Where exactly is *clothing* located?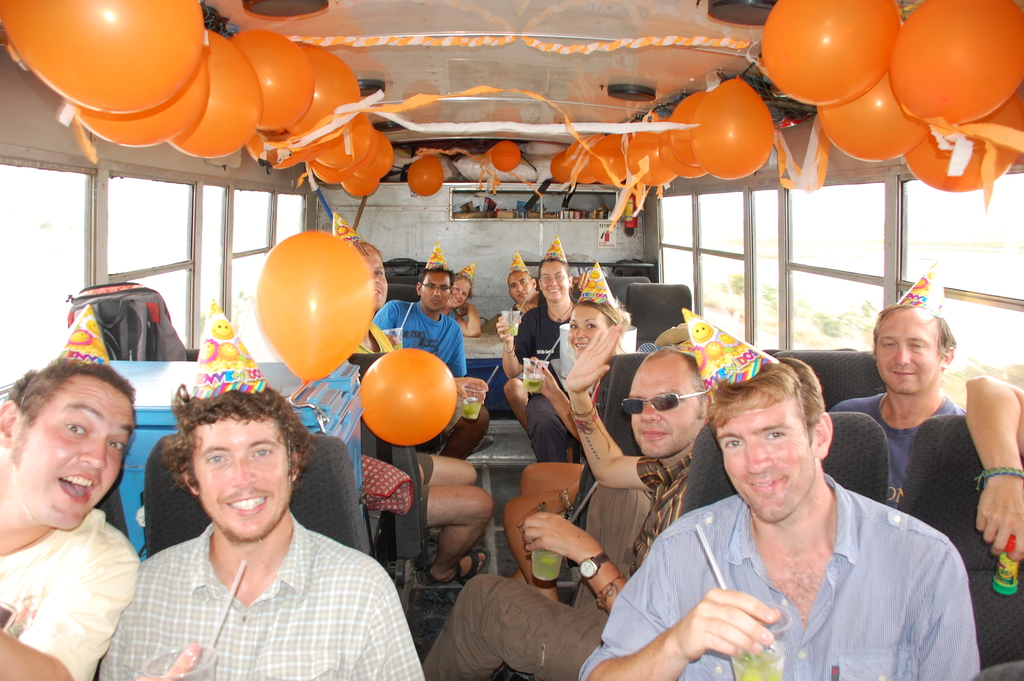
Its bounding box is bbox(442, 306, 456, 322).
